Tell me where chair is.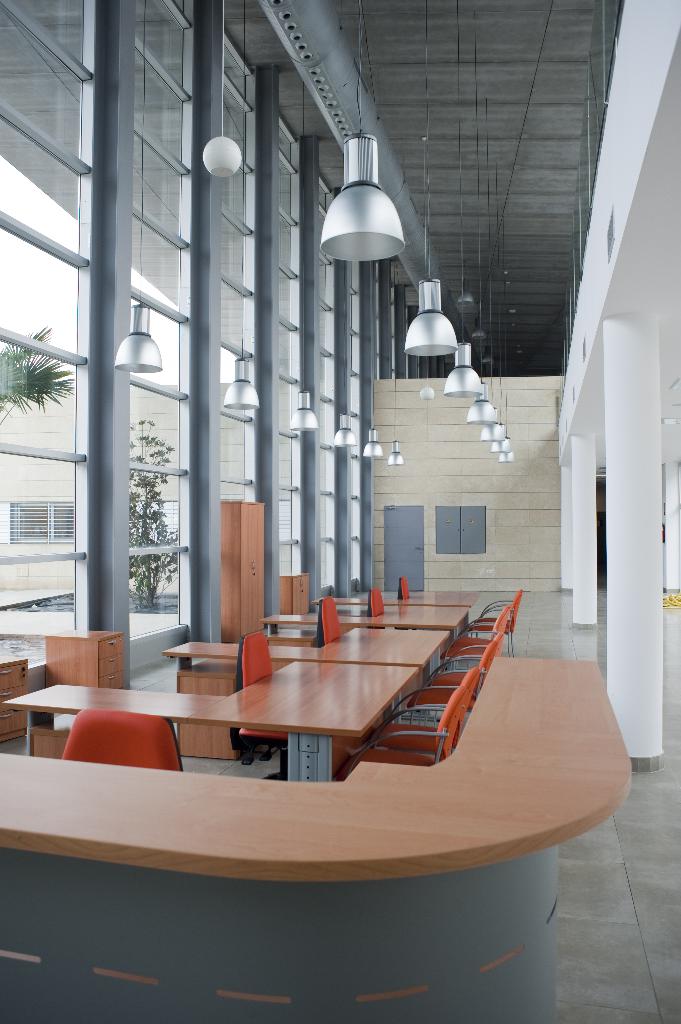
chair is at l=366, t=582, r=389, b=629.
